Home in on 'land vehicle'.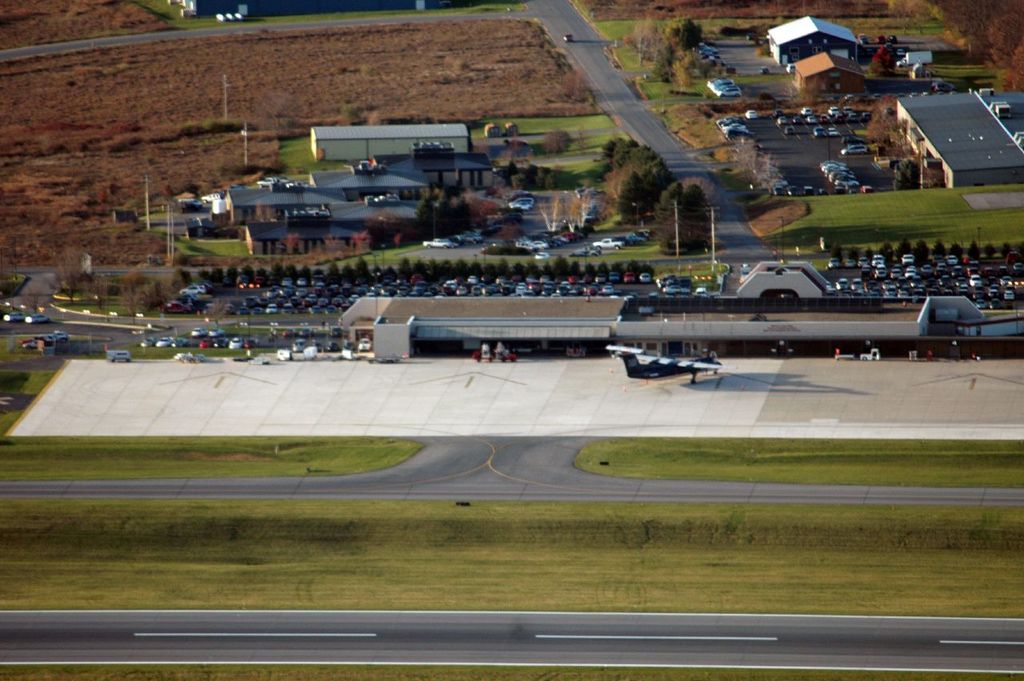
Homed in at pyautogui.locateOnScreen(778, 112, 790, 128).
